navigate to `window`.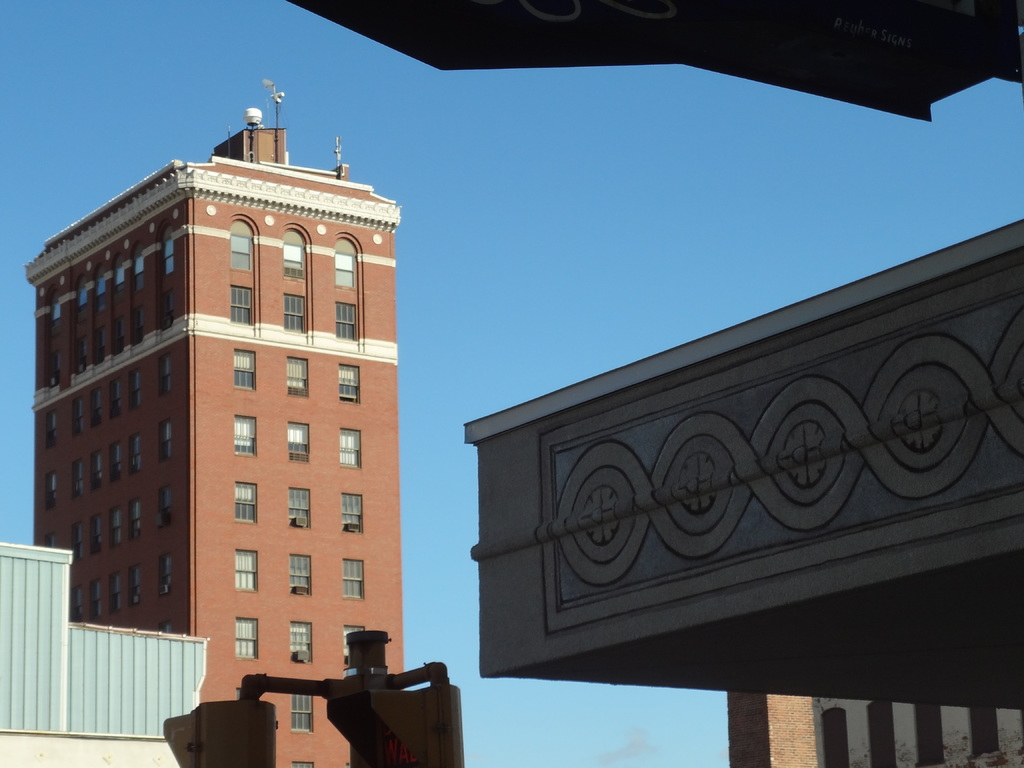
Navigation target: box=[293, 696, 312, 734].
